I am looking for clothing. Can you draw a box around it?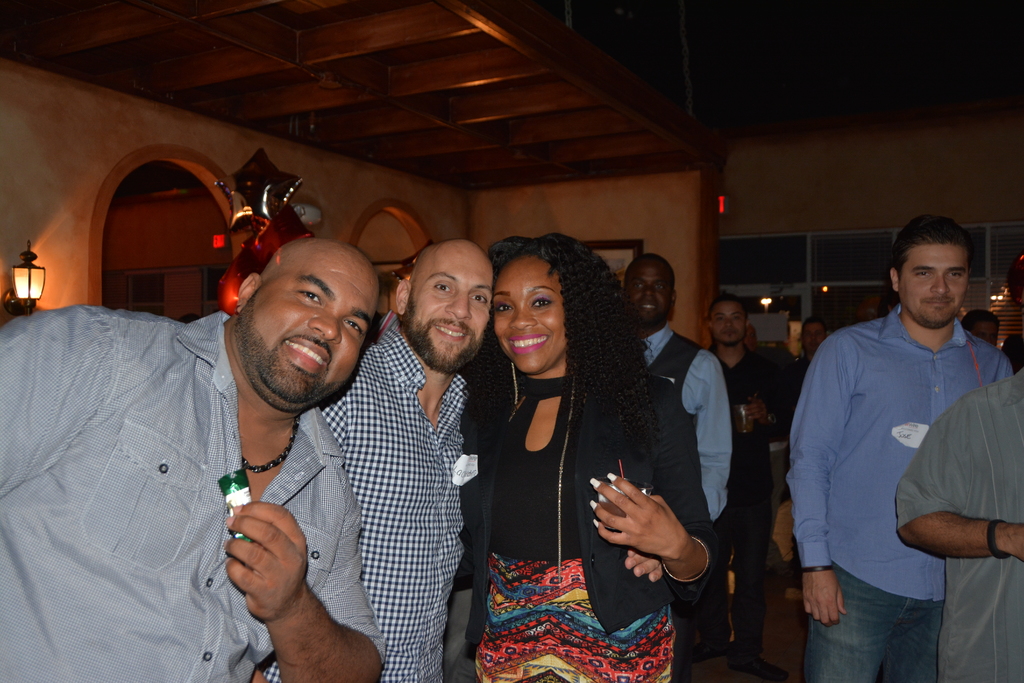
Sure, the bounding box is x1=324, y1=324, x2=478, y2=682.
